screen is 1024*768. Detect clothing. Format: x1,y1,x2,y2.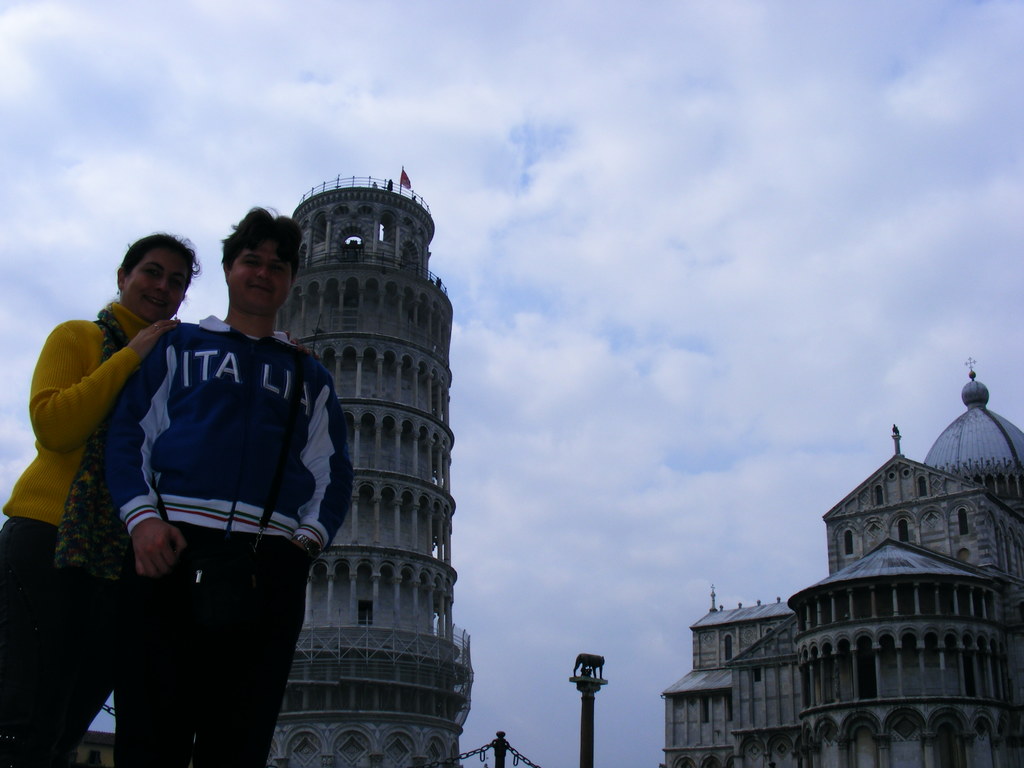
0,316,156,762.
